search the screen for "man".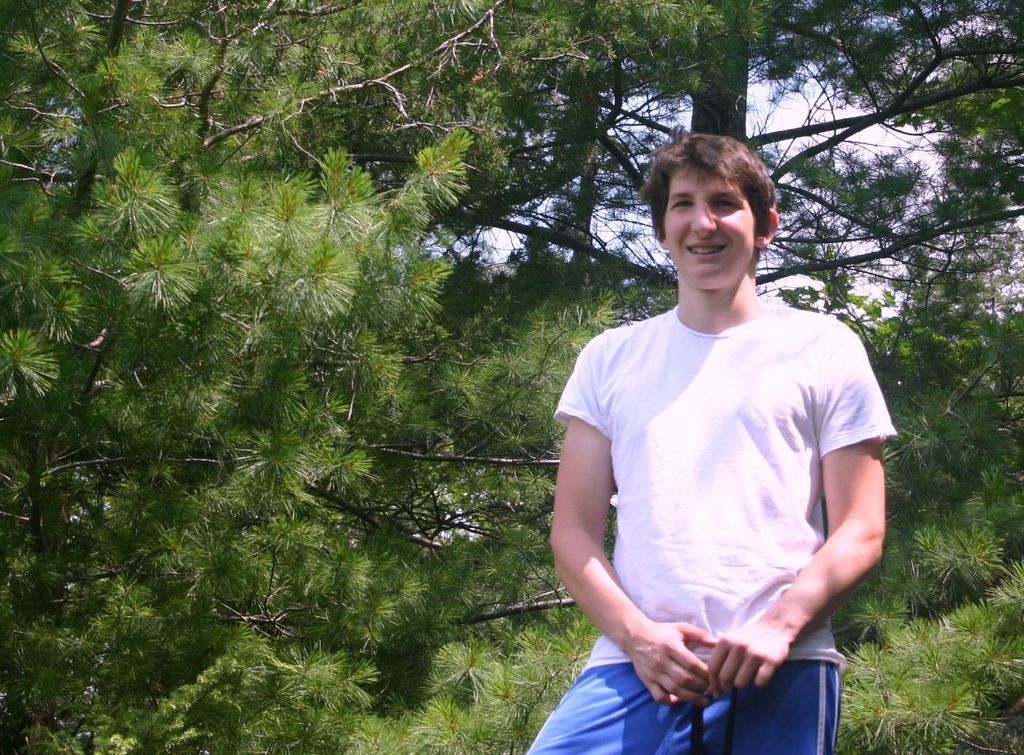
Found at x1=505 y1=110 x2=901 y2=754.
